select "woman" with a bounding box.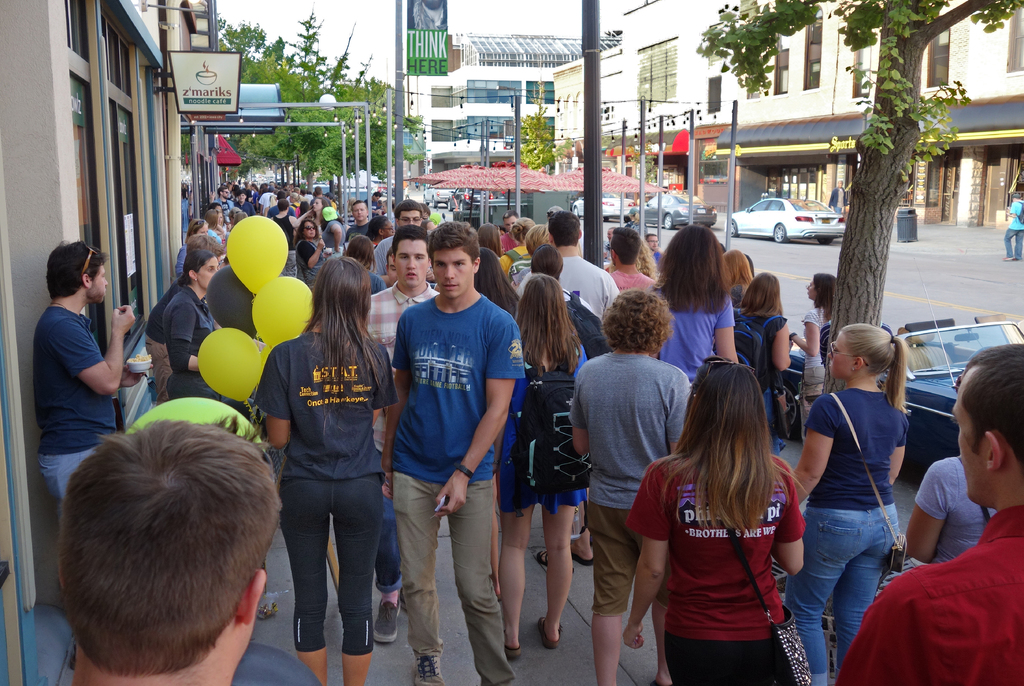
BBox(732, 268, 788, 458).
